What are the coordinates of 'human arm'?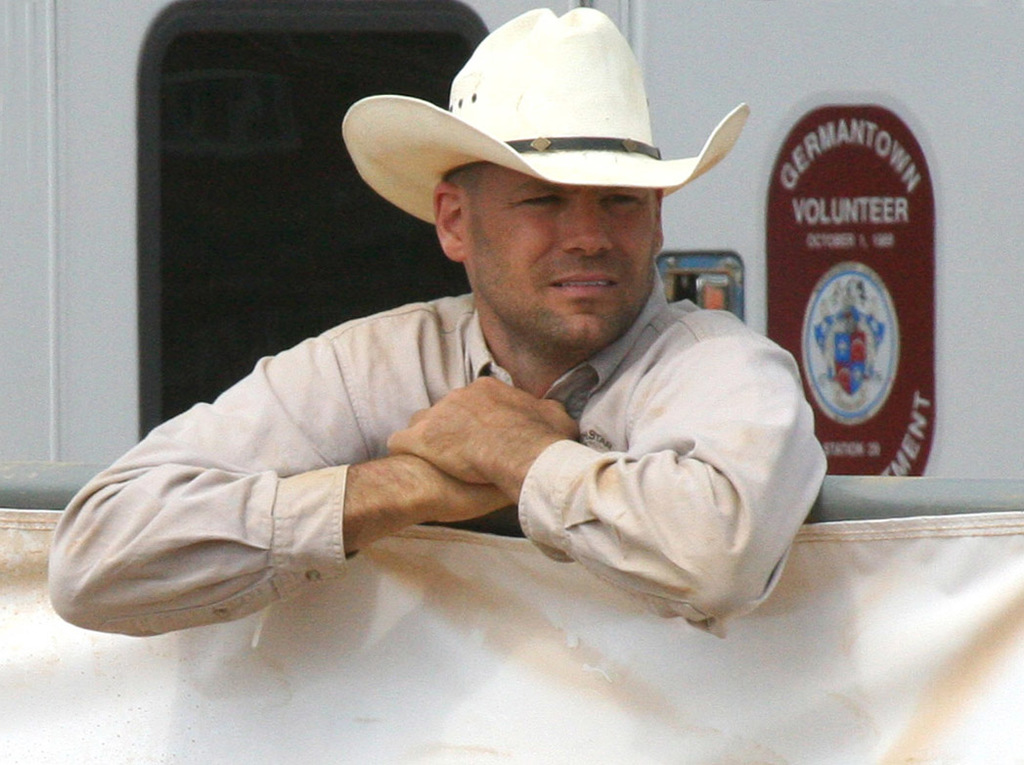
[left=391, top=301, right=835, bottom=639].
